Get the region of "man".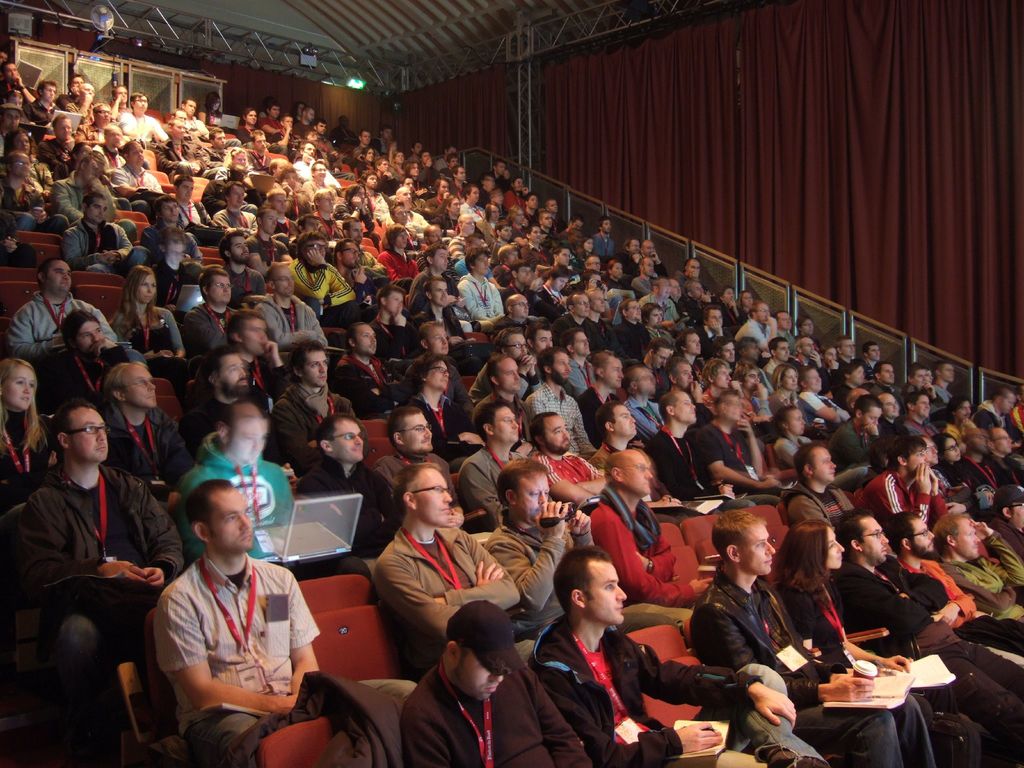
select_region(438, 147, 472, 165).
